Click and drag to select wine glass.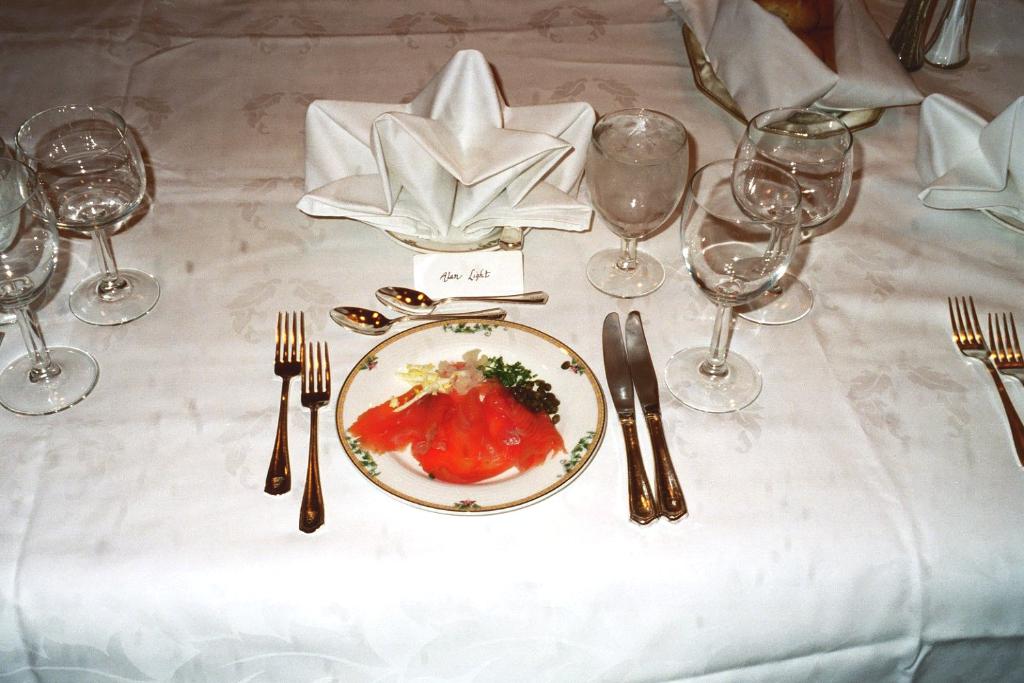
Selection: rect(0, 155, 94, 419).
